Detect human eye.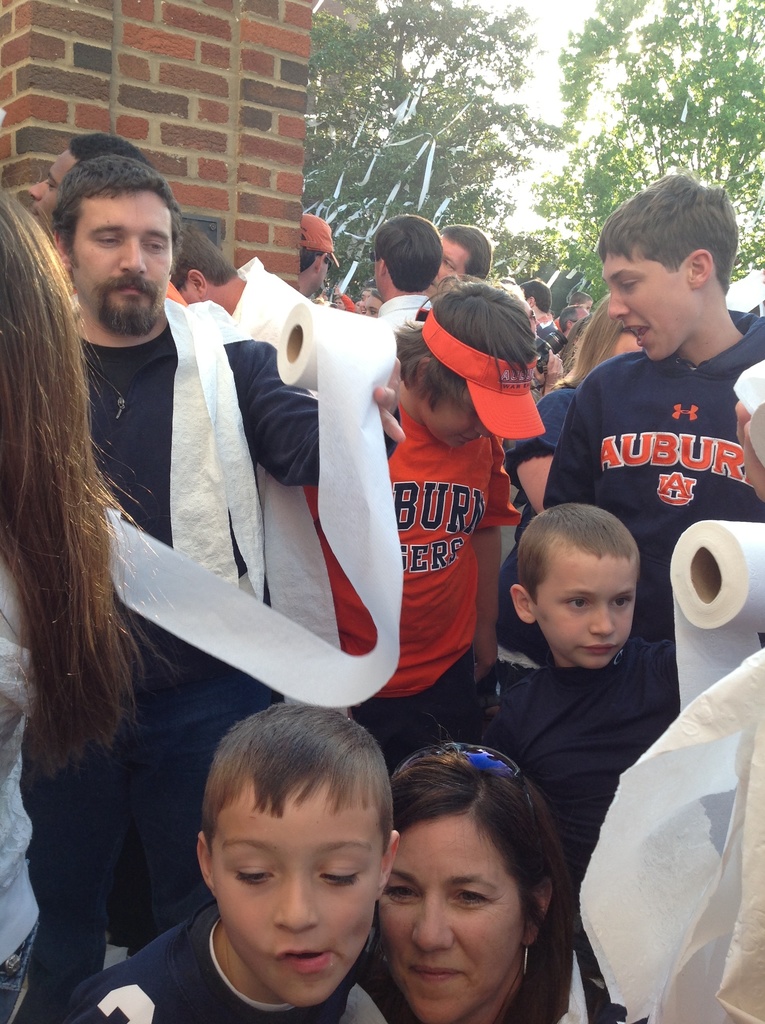
Detected at <region>451, 887, 492, 908</region>.
